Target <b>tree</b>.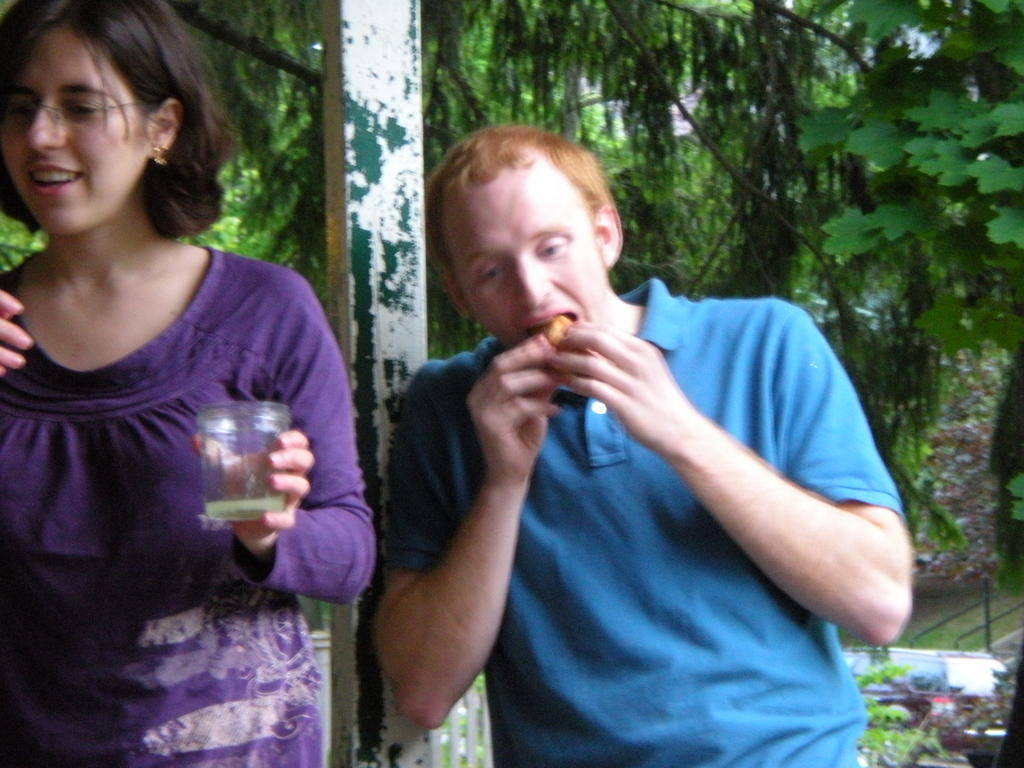
Target region: 0/0/323/316.
